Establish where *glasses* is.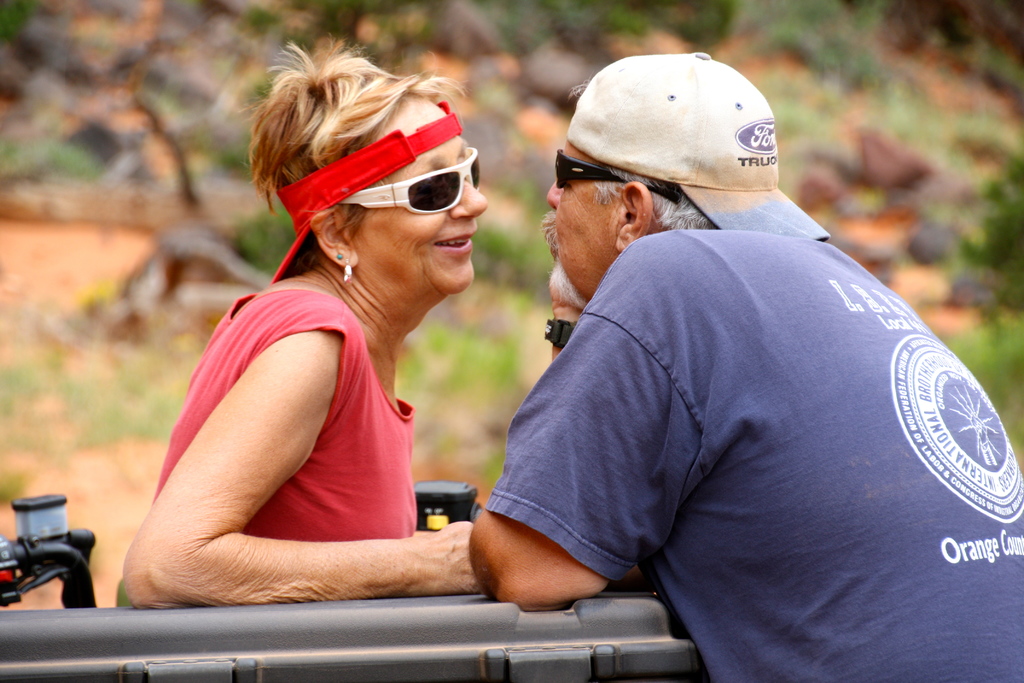
Established at x1=551, y1=145, x2=684, y2=210.
